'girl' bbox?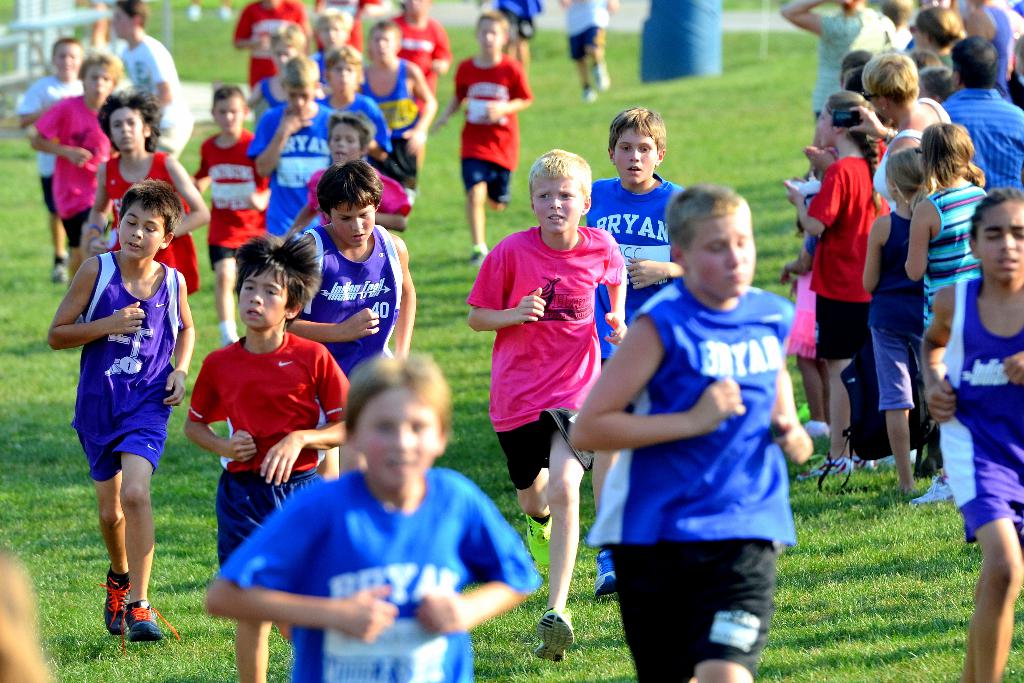
[x1=922, y1=188, x2=1023, y2=682]
